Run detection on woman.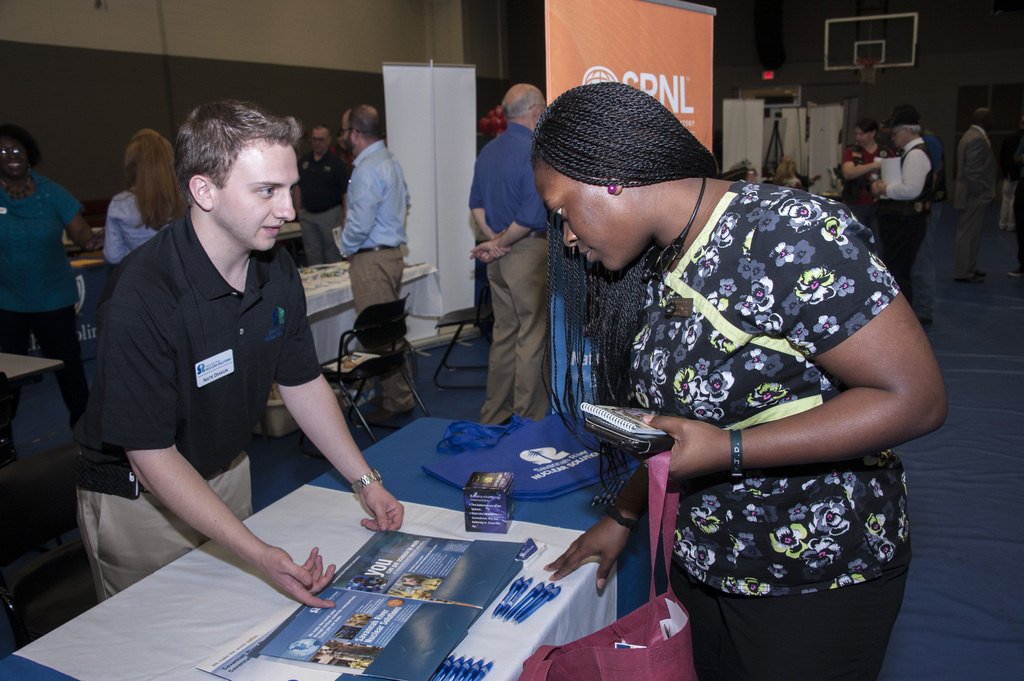
Result: 496, 64, 905, 680.
